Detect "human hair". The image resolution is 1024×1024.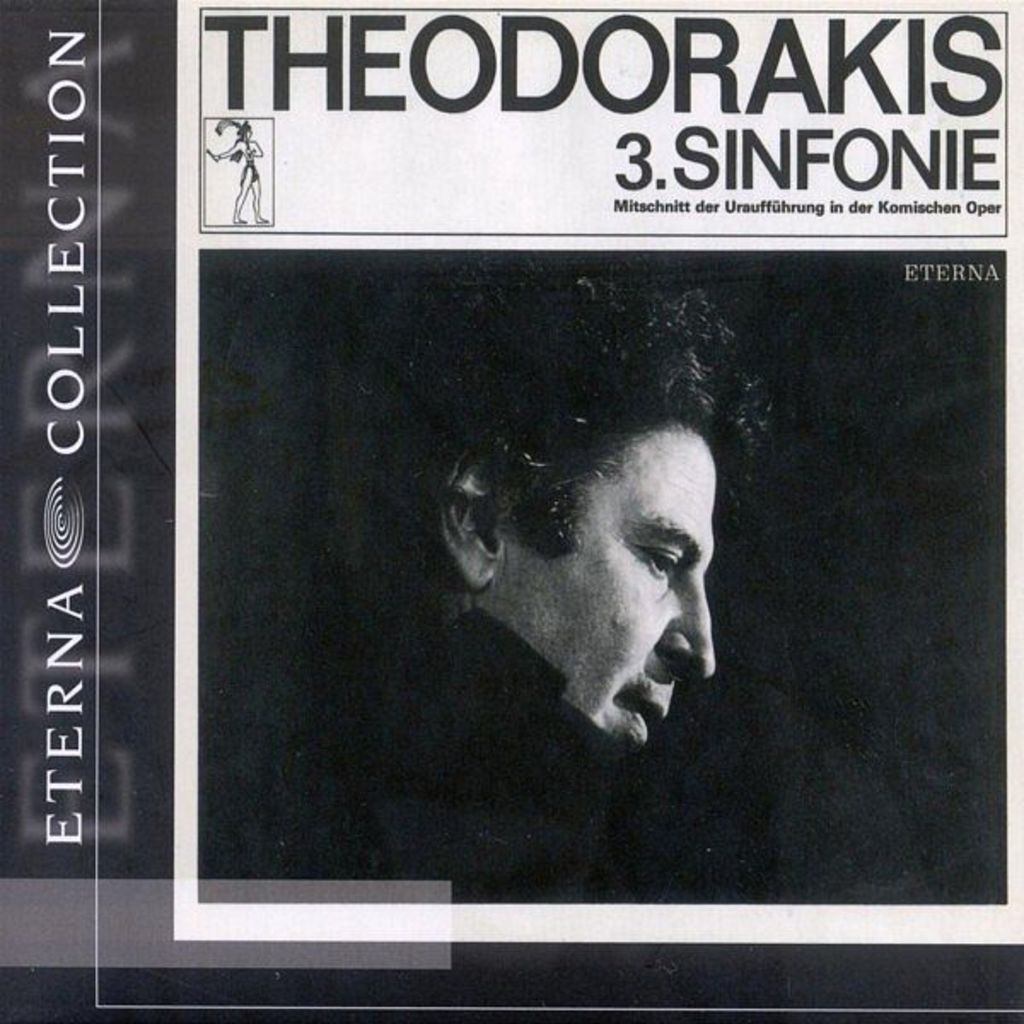
bbox=[358, 261, 773, 556].
